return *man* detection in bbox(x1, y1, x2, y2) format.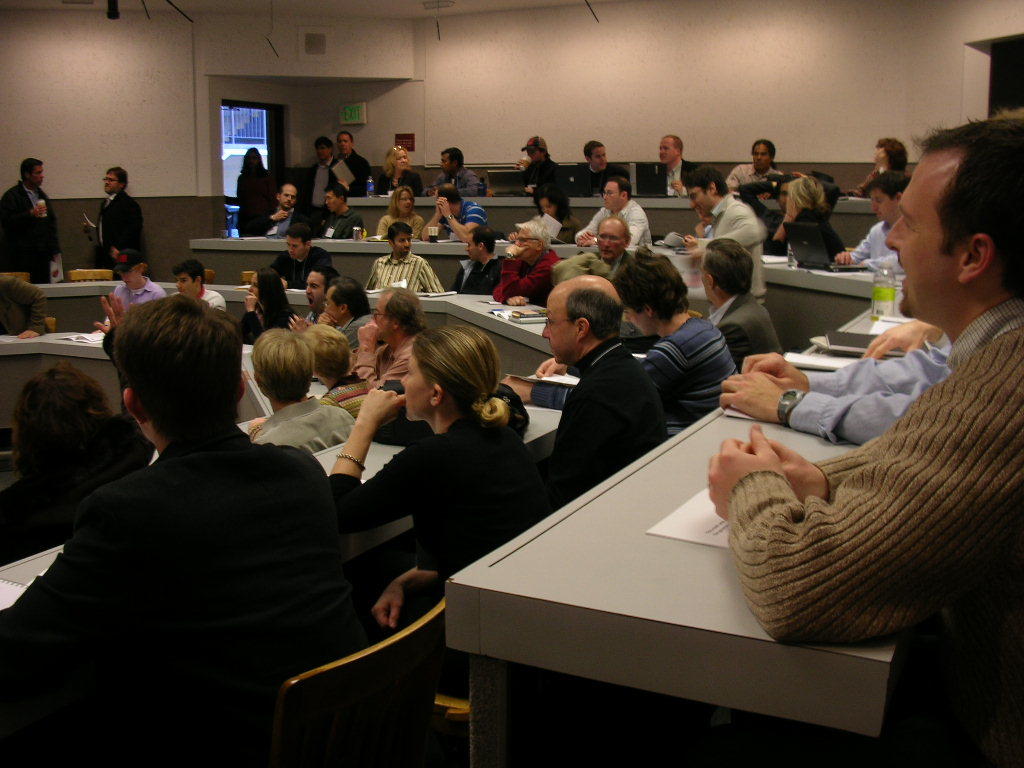
bbox(708, 114, 1023, 767).
